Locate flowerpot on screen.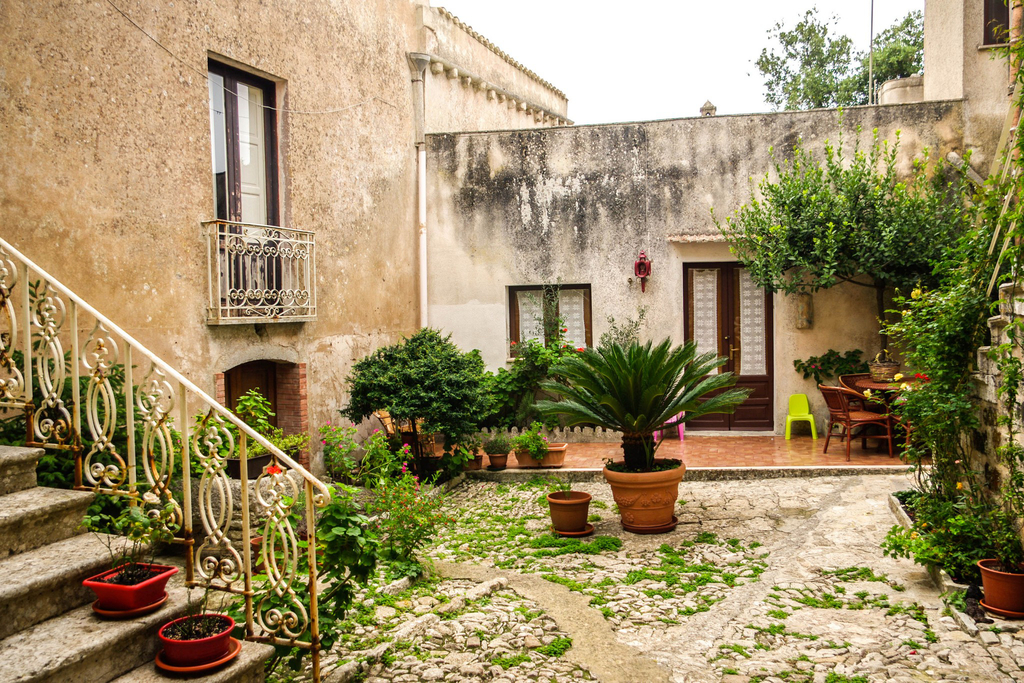
On screen at left=457, top=452, right=487, bottom=472.
